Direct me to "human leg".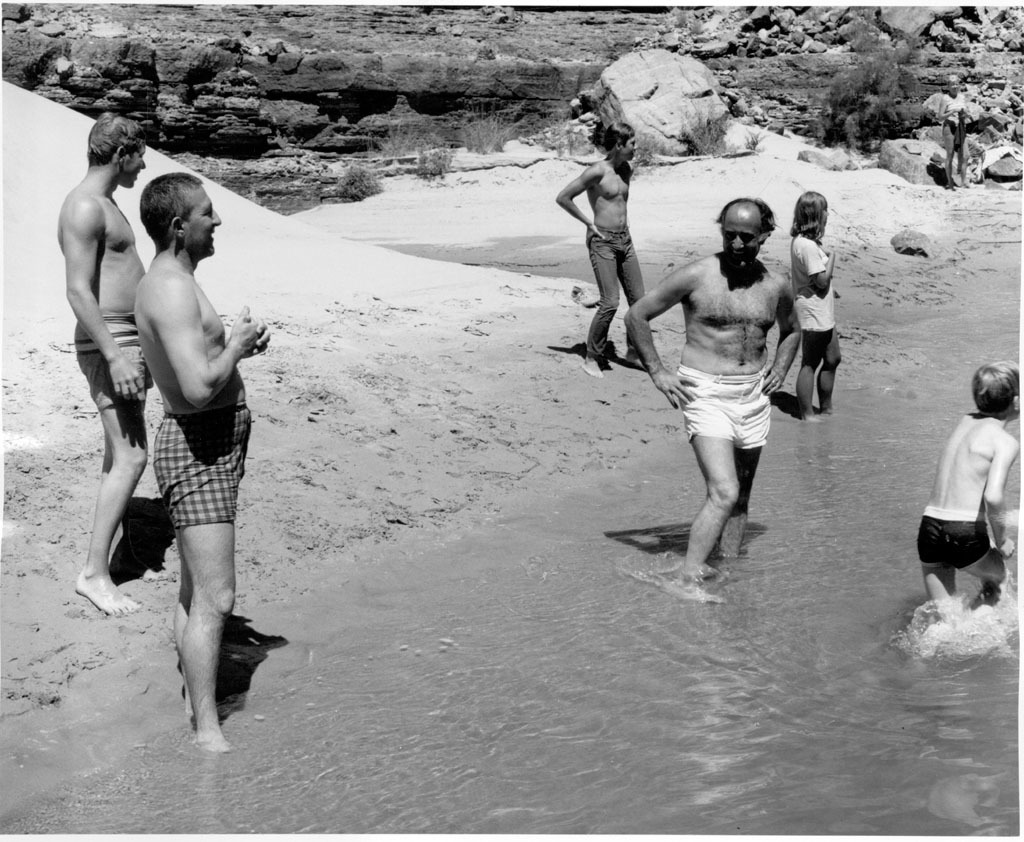
Direction: box(575, 228, 628, 371).
